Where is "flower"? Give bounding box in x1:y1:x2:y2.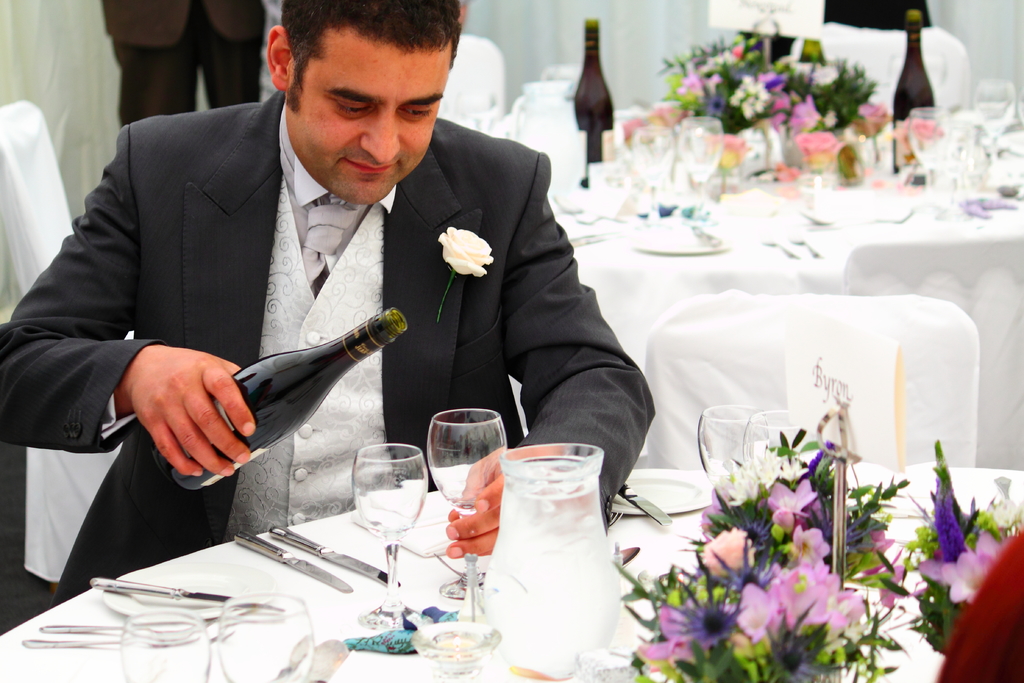
728:555:861:641.
